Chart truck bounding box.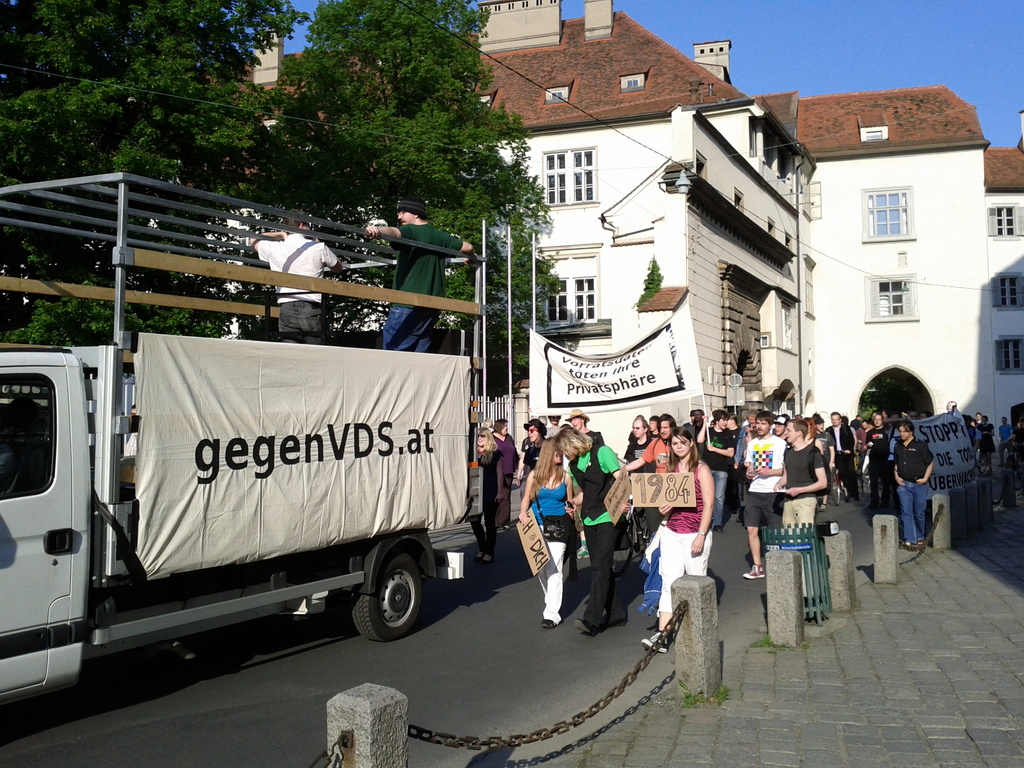
Charted: locate(0, 276, 500, 693).
